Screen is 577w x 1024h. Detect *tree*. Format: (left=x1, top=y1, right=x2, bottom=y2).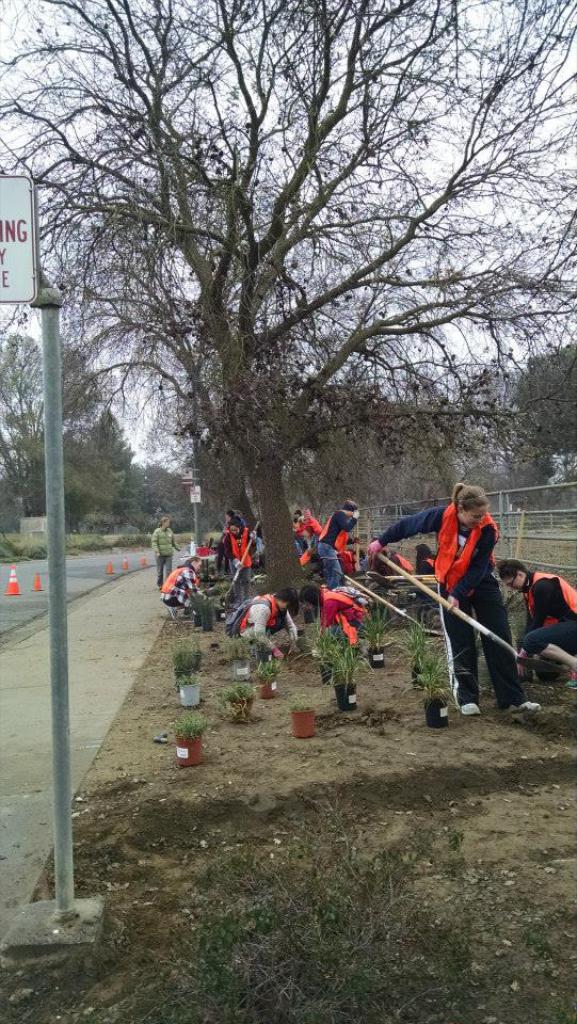
(left=0, top=339, right=162, bottom=545).
